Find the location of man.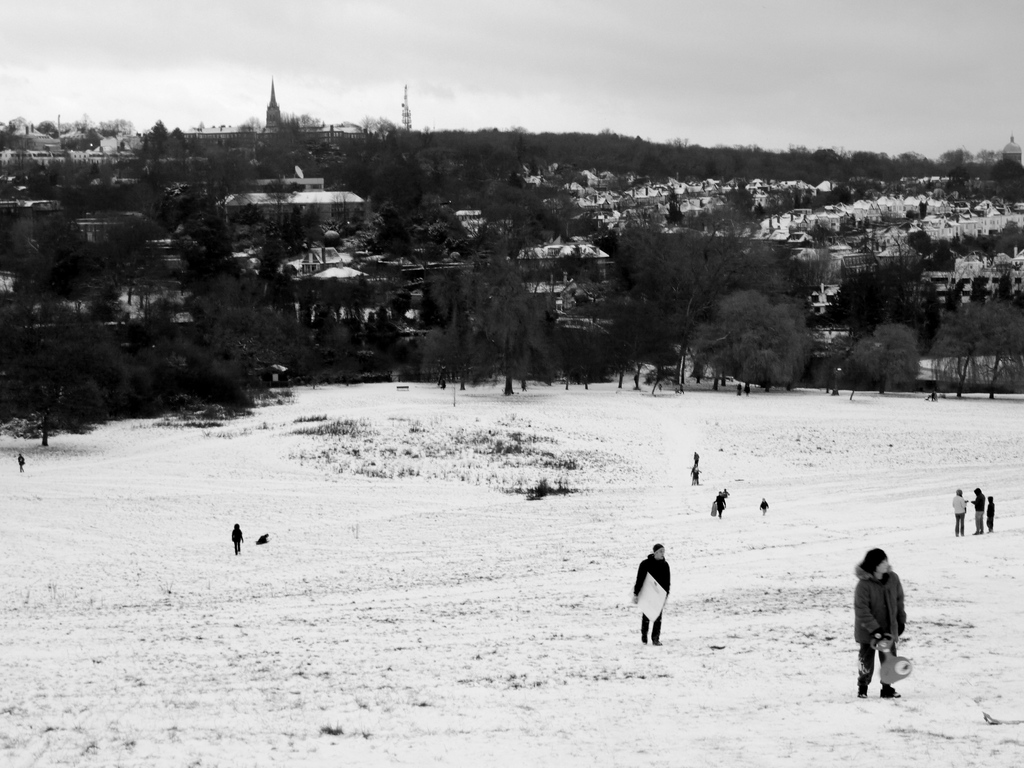
Location: crop(956, 491, 964, 536).
